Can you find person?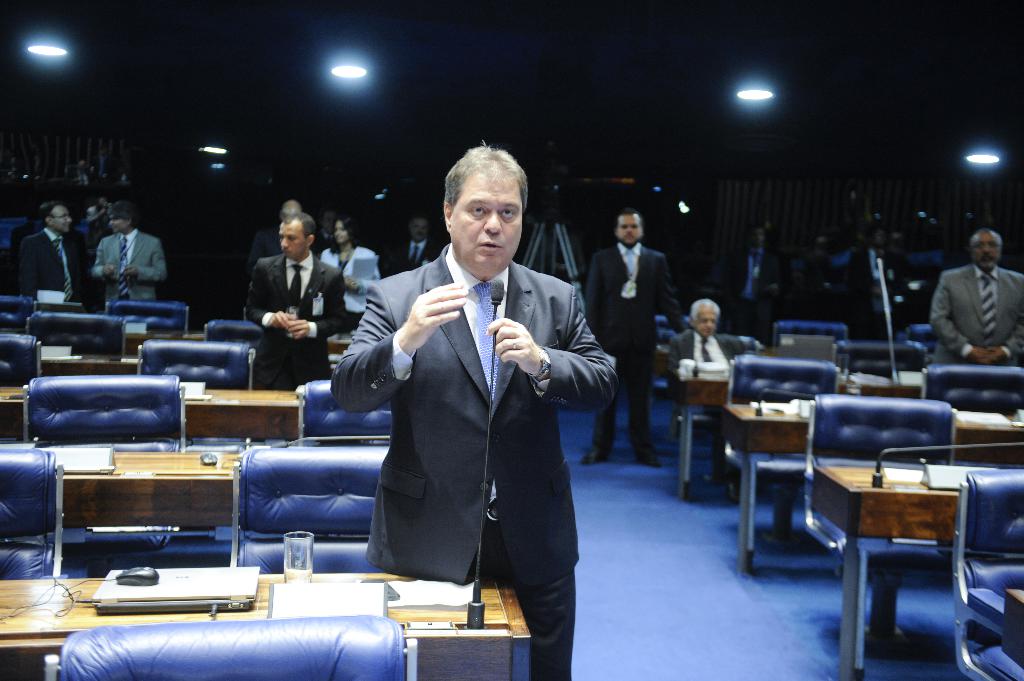
Yes, bounding box: BBox(315, 207, 340, 256).
